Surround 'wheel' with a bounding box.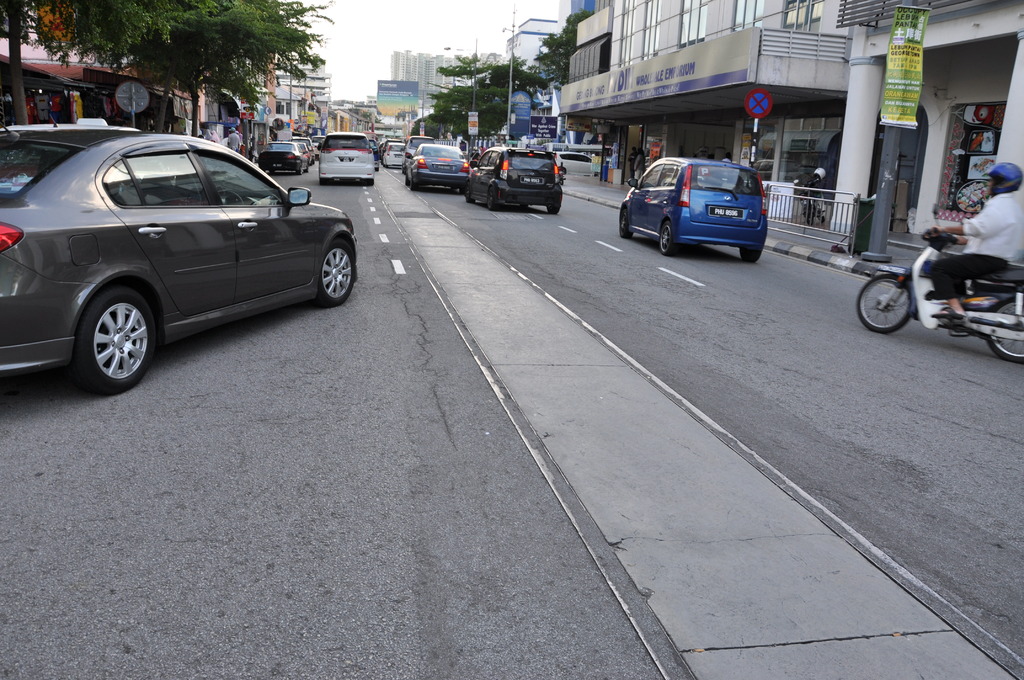
(x1=319, y1=180, x2=326, y2=185).
